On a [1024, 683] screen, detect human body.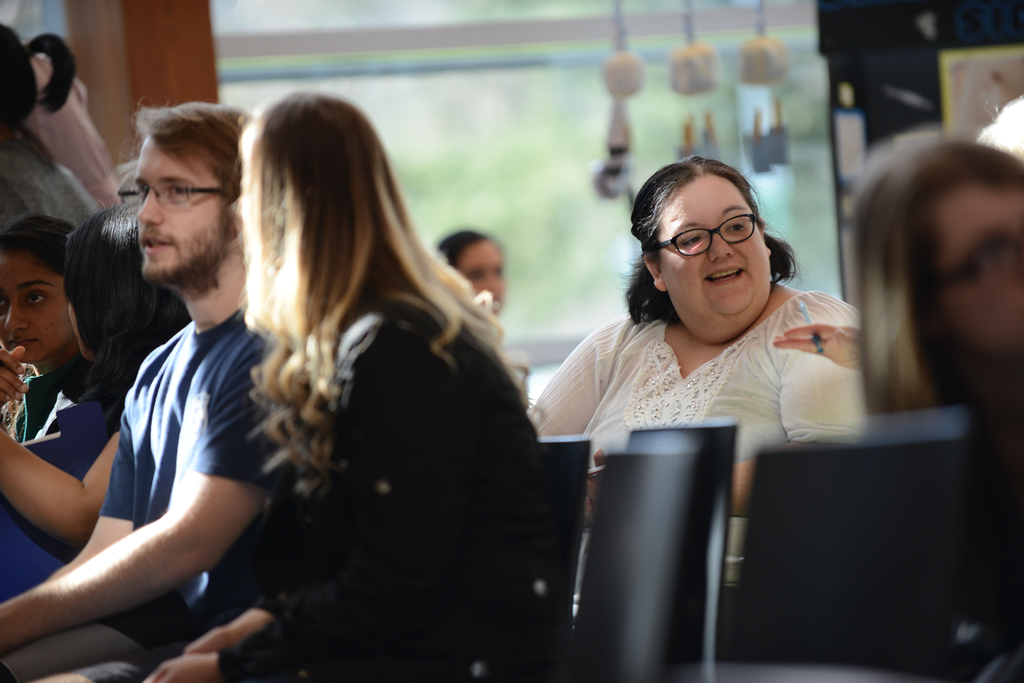
(left=136, top=304, right=545, bottom=682).
